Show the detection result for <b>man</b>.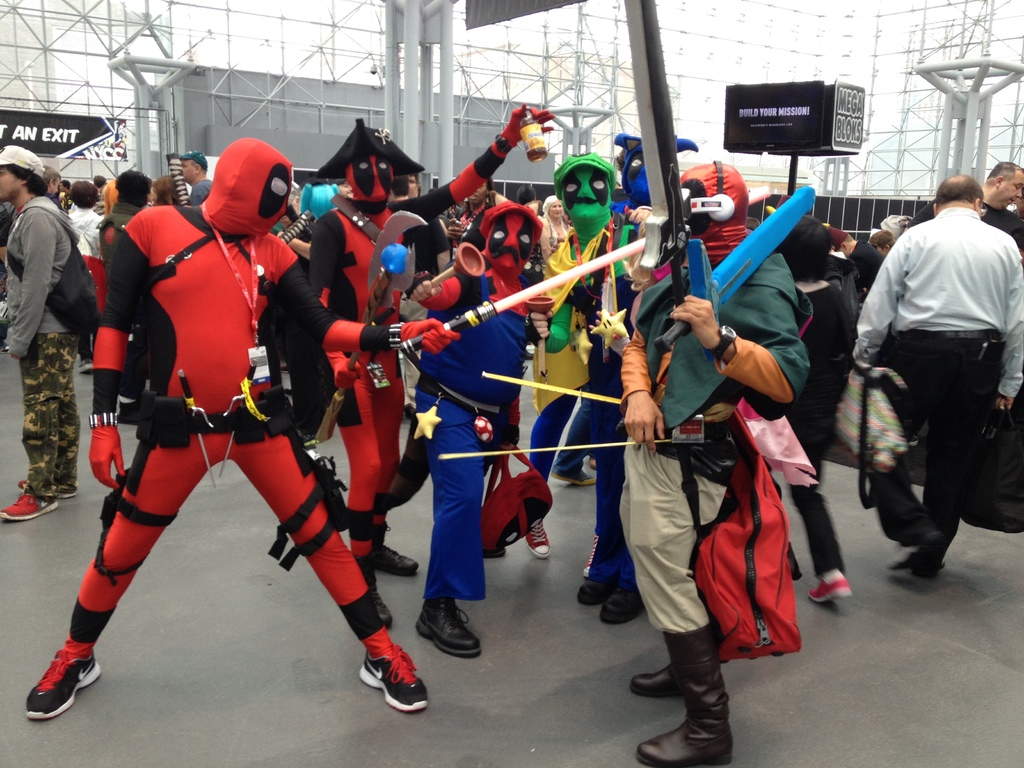
pyautogui.locateOnScreen(904, 160, 1023, 252).
